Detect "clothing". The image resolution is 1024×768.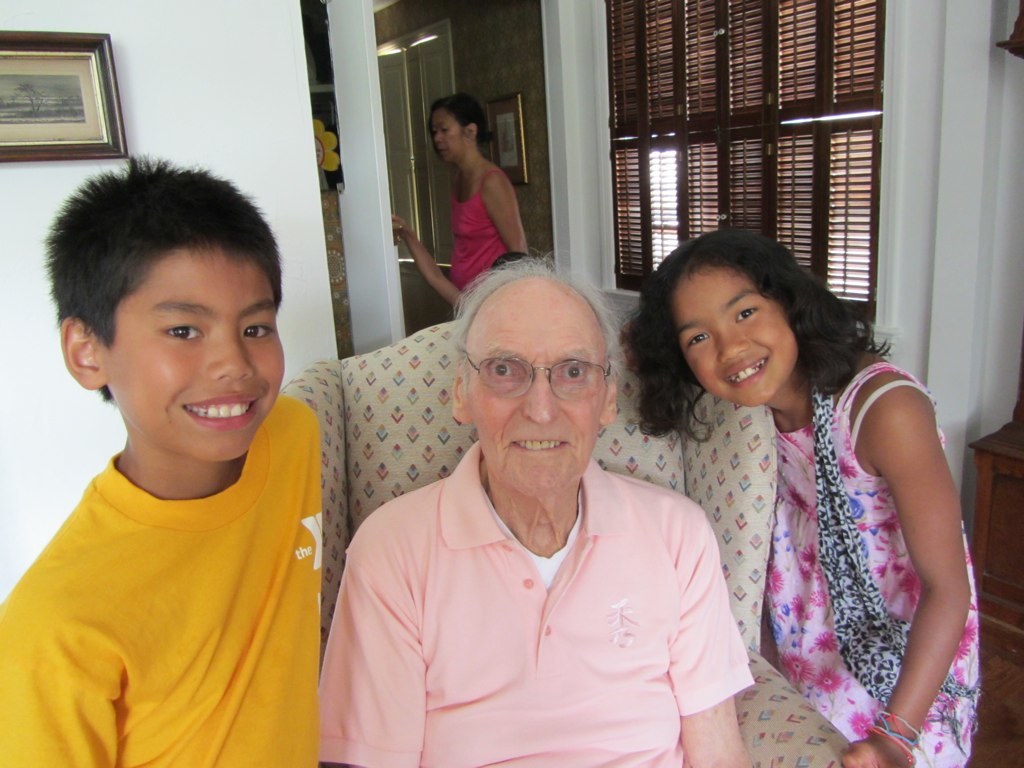
<region>753, 355, 982, 767</region>.
